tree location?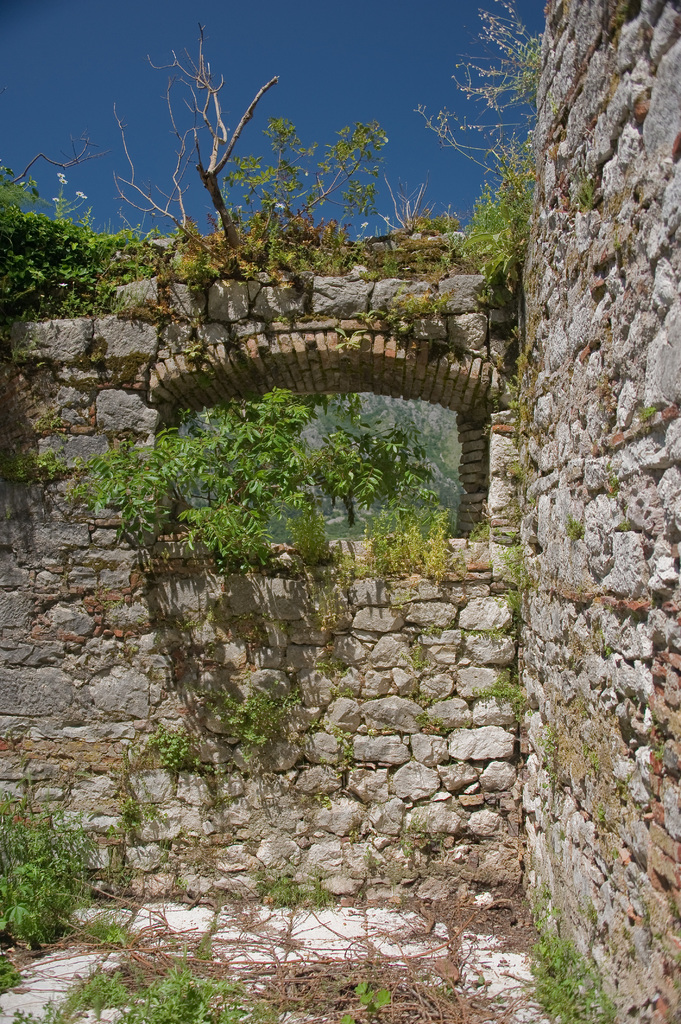
[left=86, top=383, right=546, bottom=552]
